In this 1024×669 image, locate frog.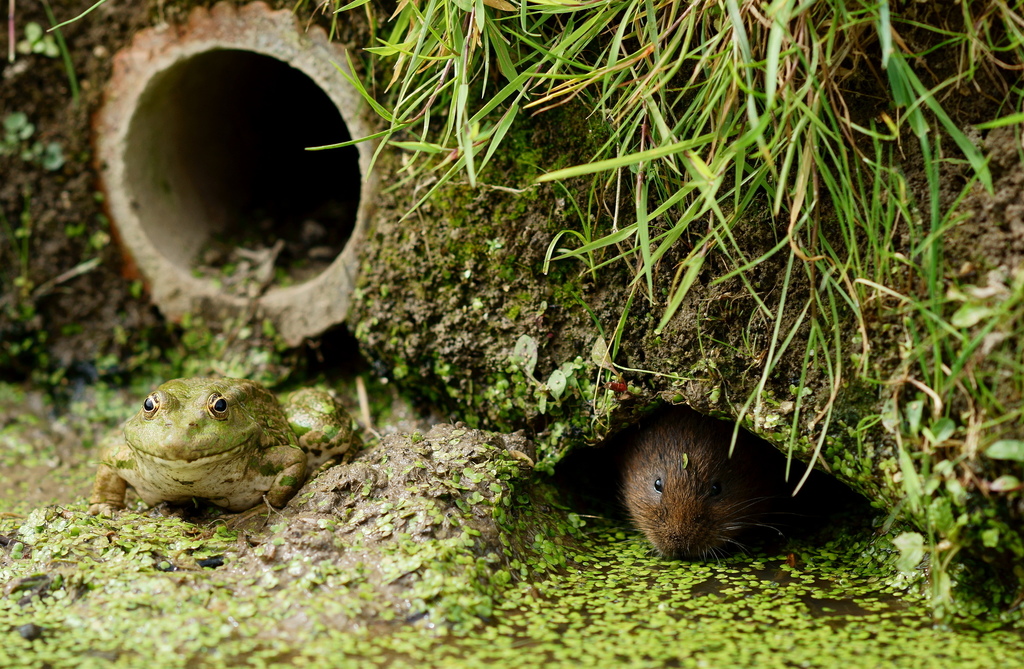
Bounding box: (88,380,359,510).
